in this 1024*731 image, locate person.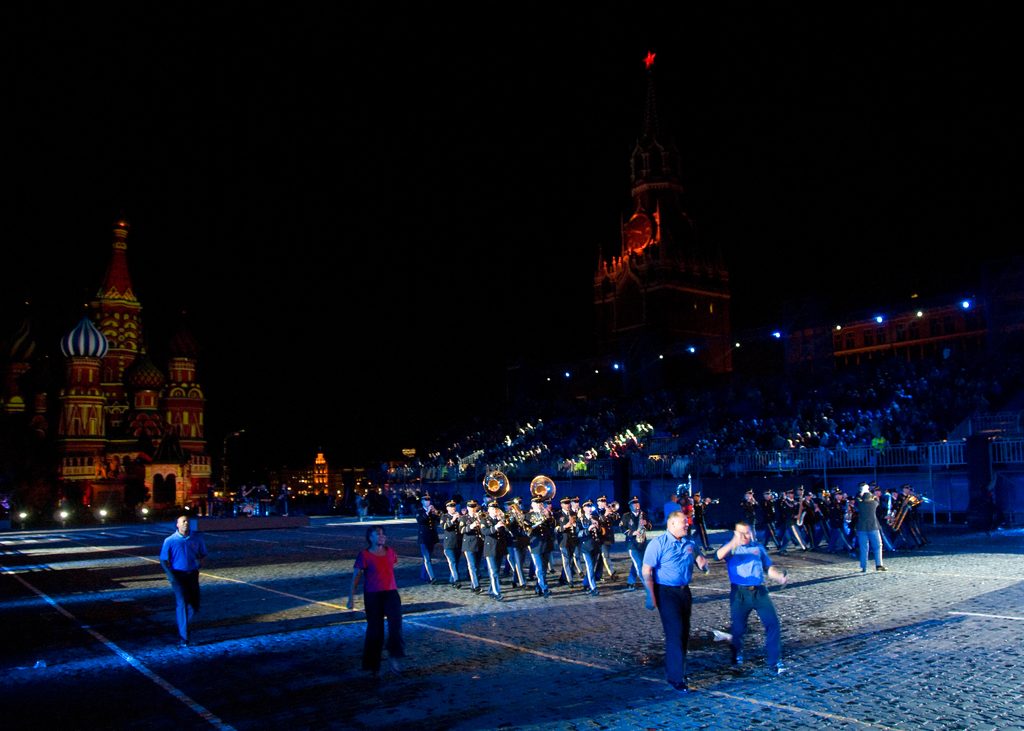
Bounding box: bbox=(349, 534, 410, 665).
